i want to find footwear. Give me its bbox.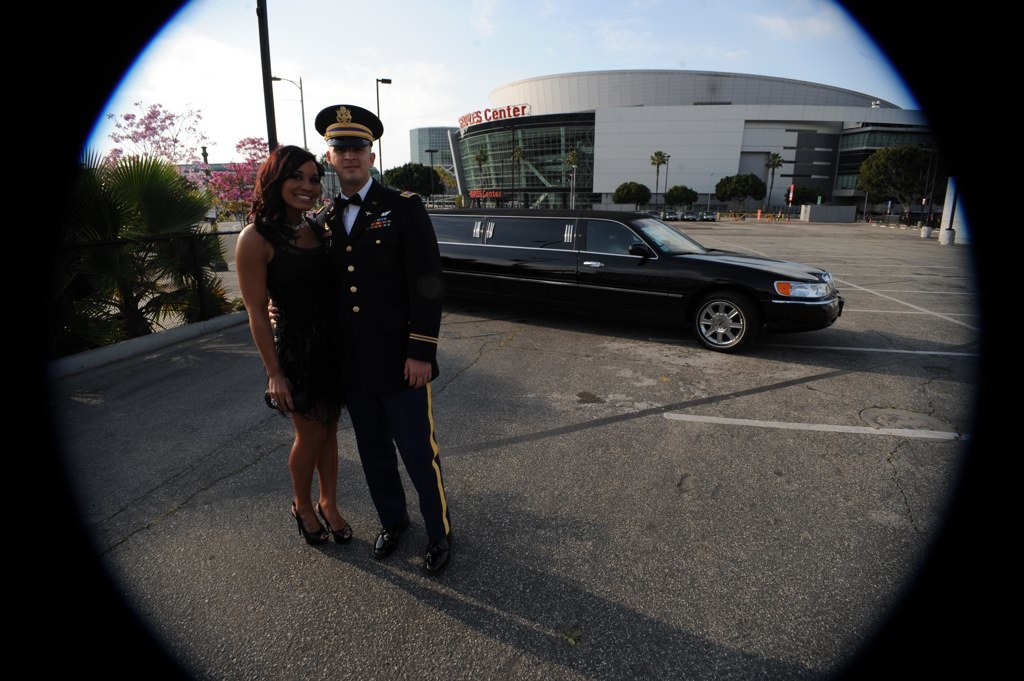
<box>319,509,355,539</box>.
